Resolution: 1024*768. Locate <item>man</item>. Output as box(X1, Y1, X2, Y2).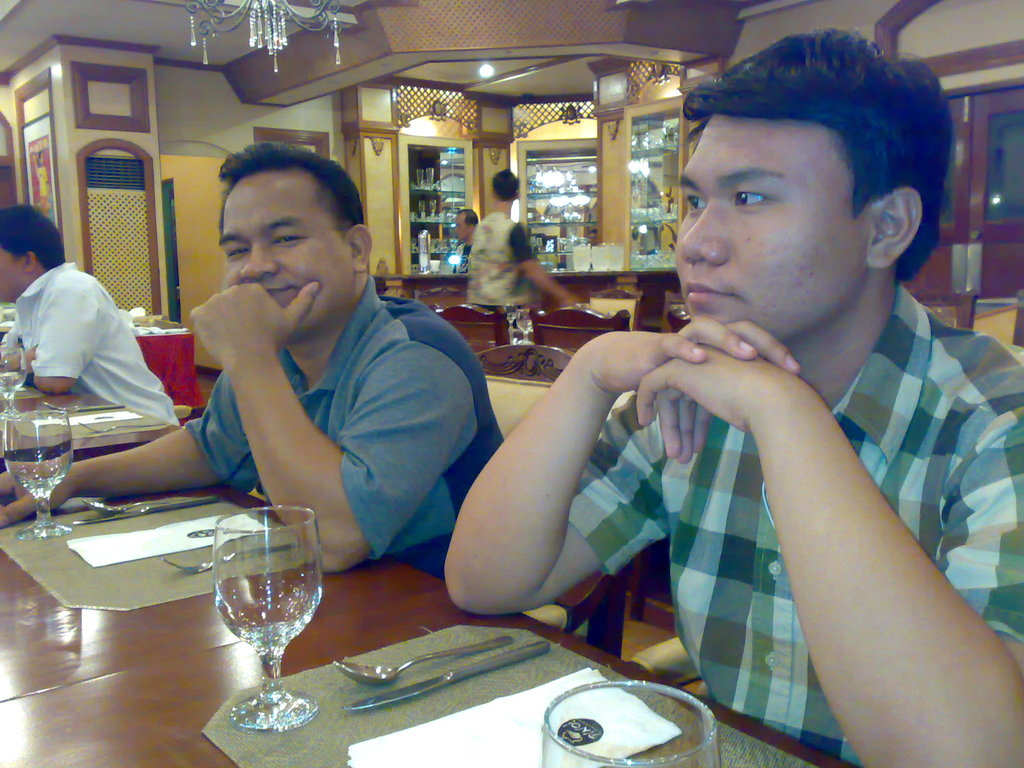
box(397, 63, 1005, 723).
